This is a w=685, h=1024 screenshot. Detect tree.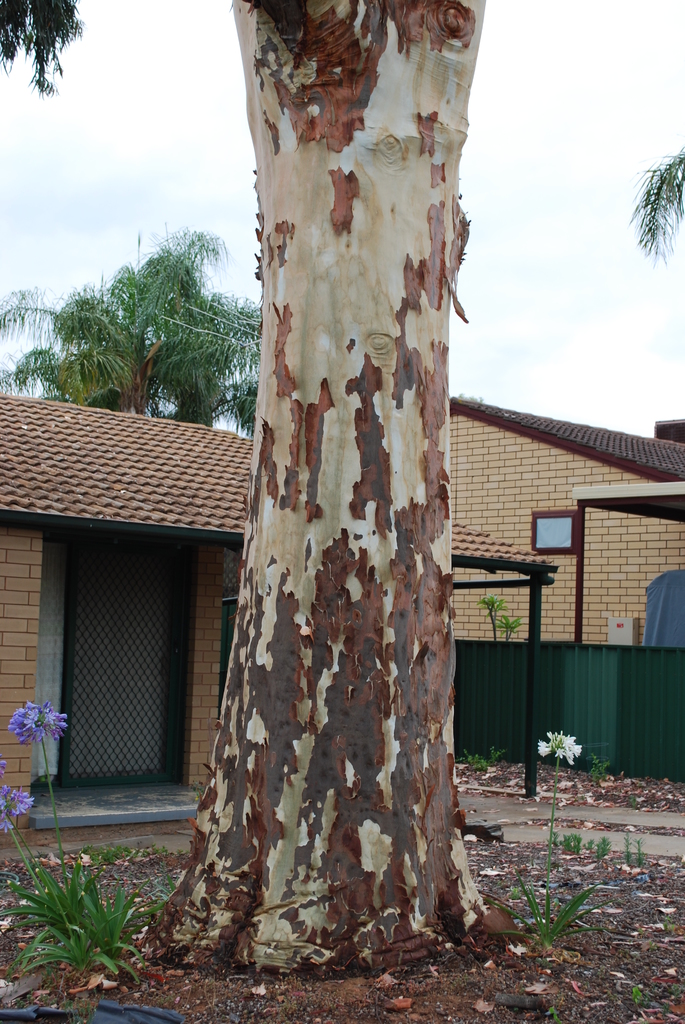
622/145/684/267.
